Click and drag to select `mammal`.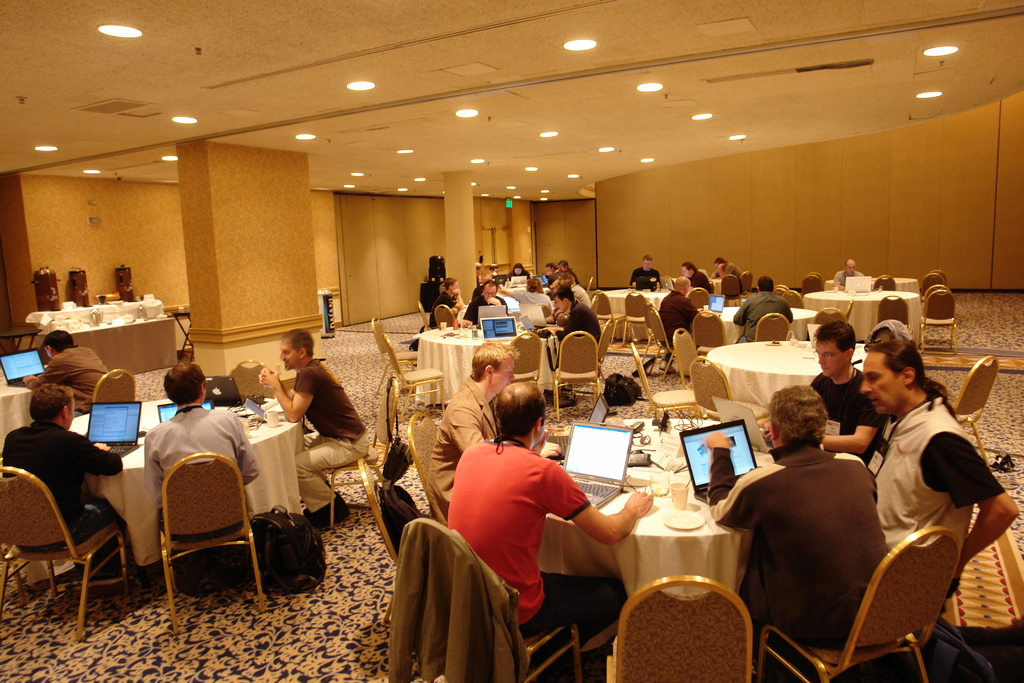
Selection: bbox=[559, 272, 595, 310].
